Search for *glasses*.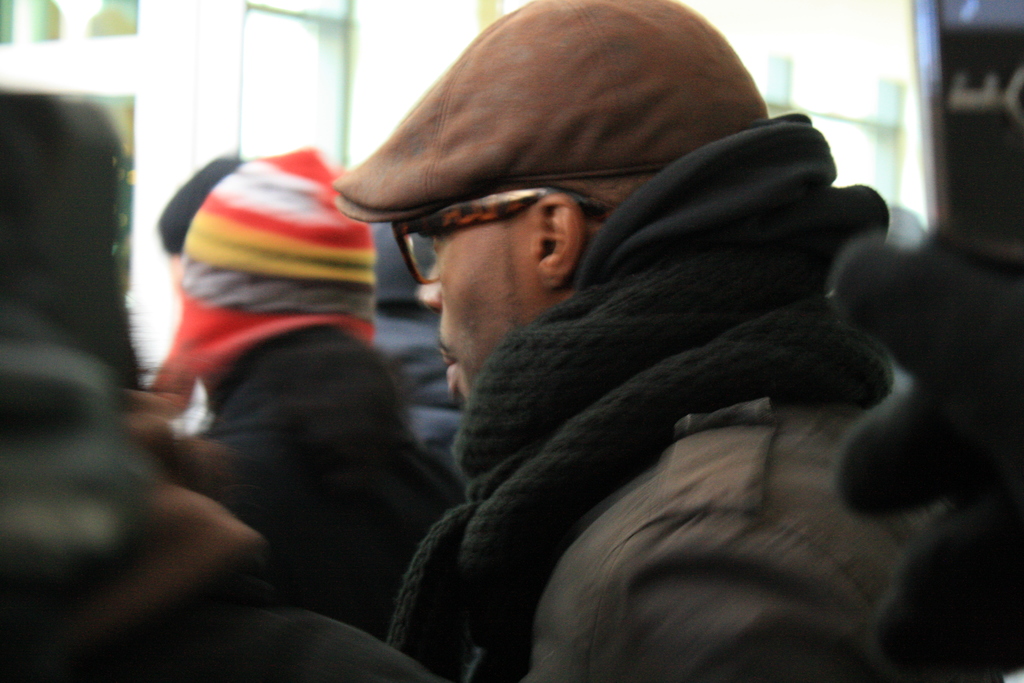
Found at rect(386, 183, 626, 290).
